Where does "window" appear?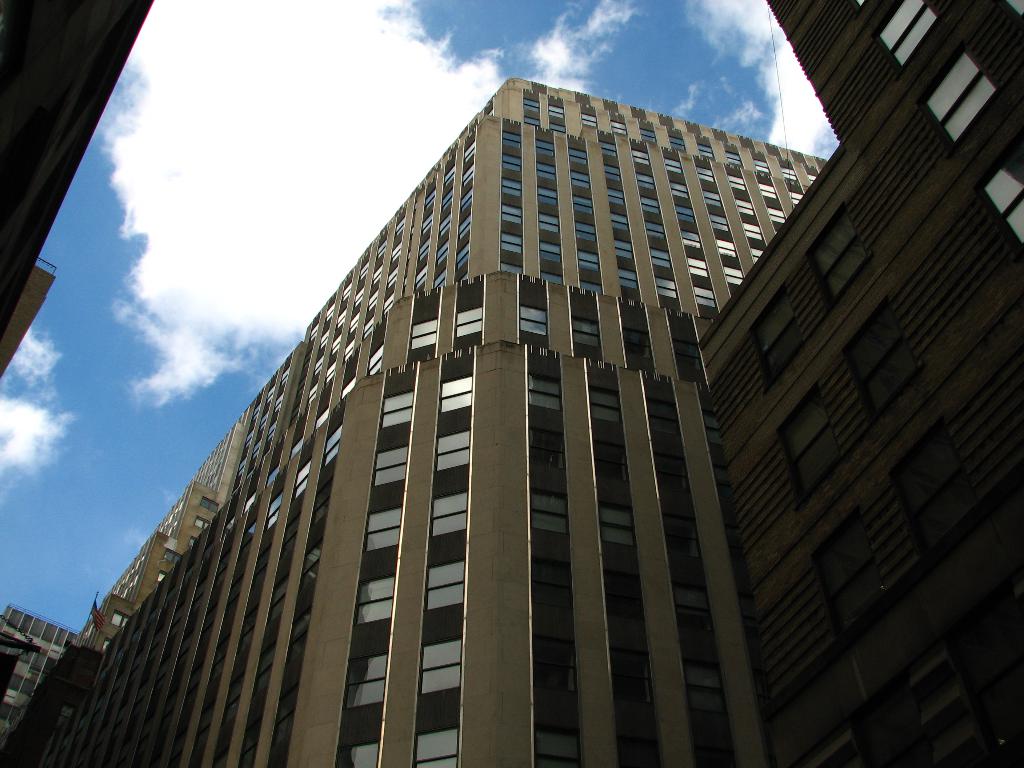
Appears at bbox(747, 294, 810, 381).
